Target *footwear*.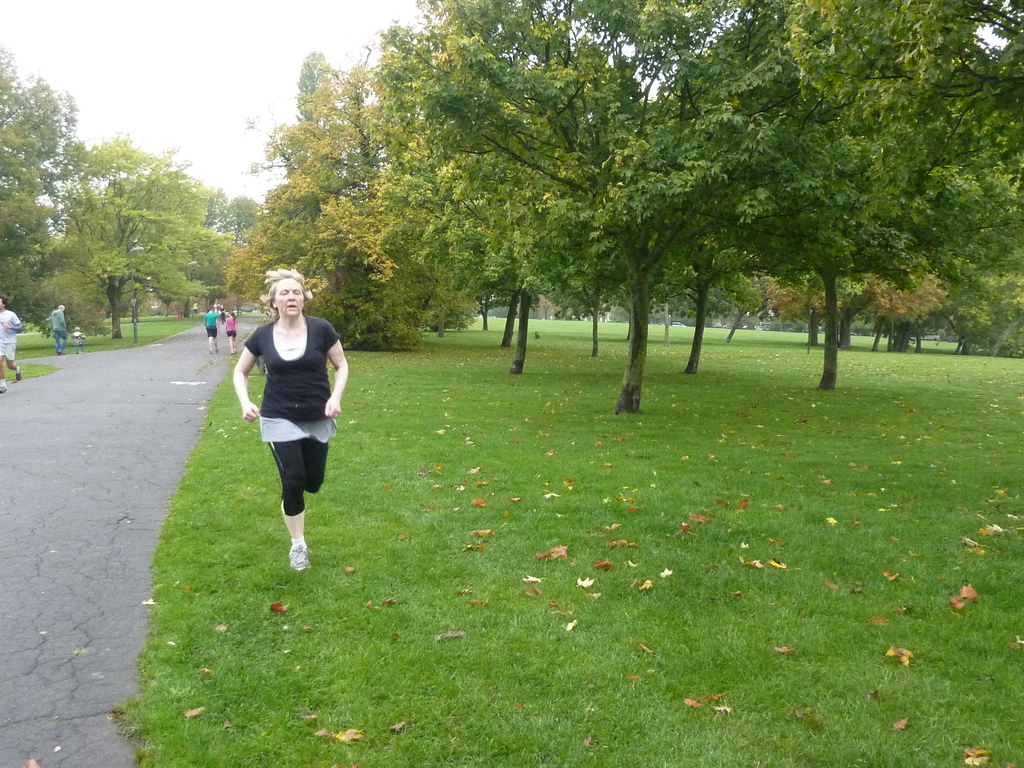
Target region: (left=287, top=541, right=307, bottom=573).
